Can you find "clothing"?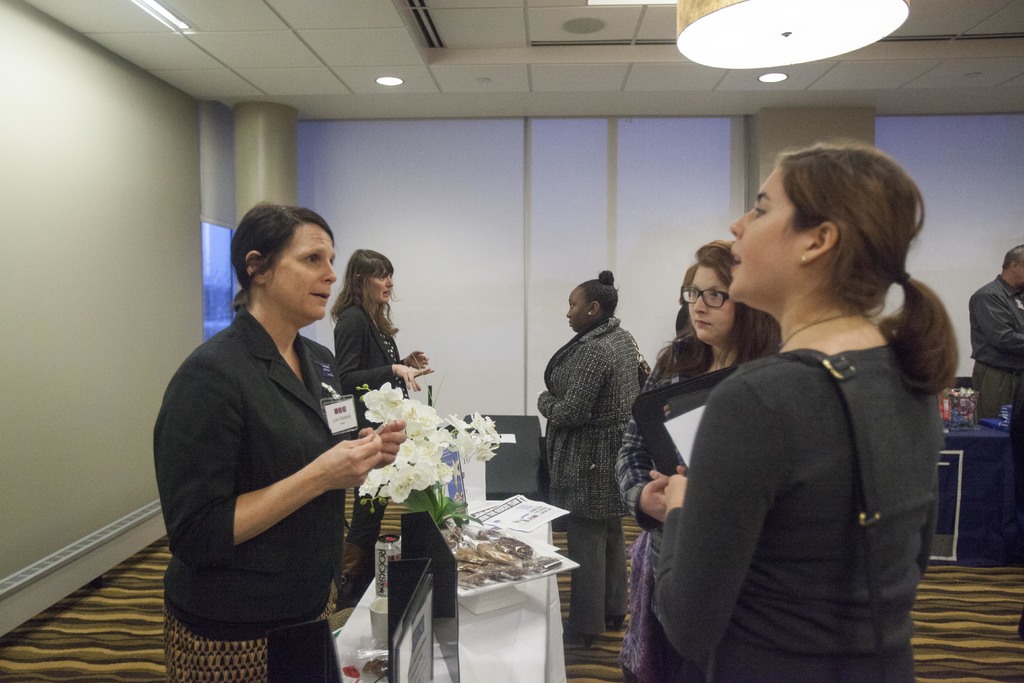
Yes, bounding box: {"left": 331, "top": 307, "right": 406, "bottom": 584}.
